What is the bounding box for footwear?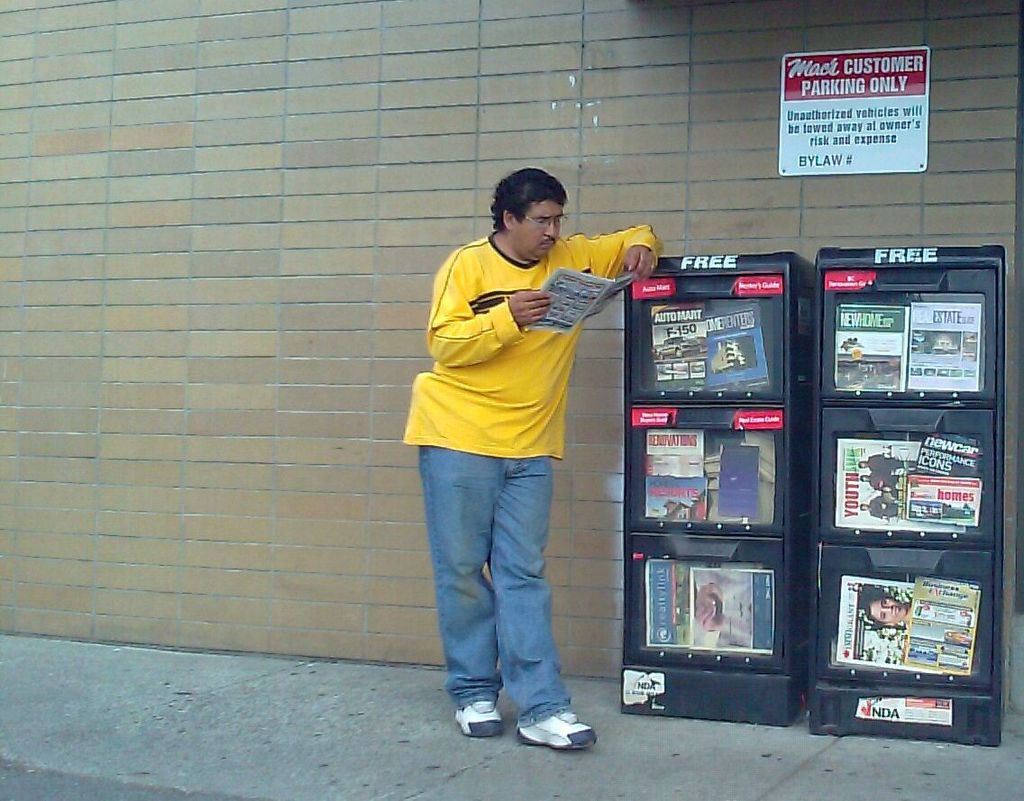
<region>444, 693, 503, 734</region>.
